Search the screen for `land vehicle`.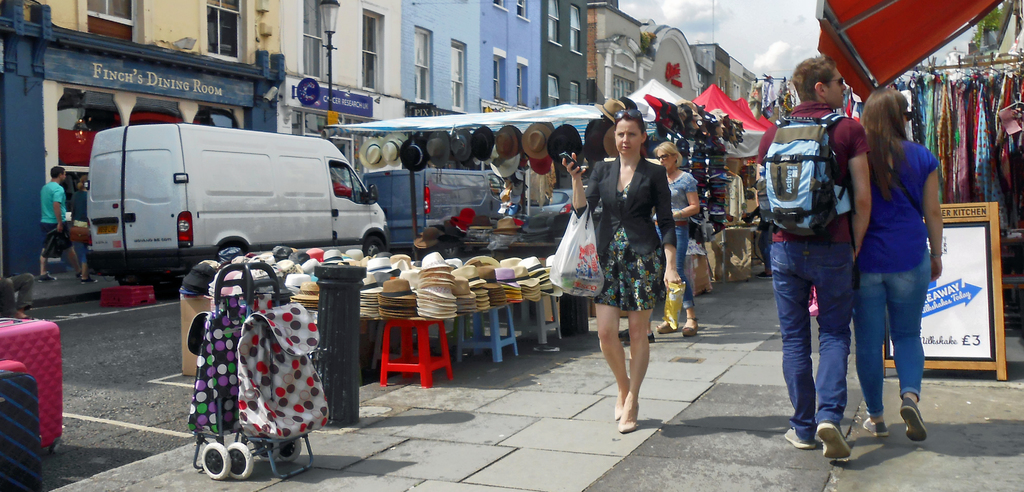
Found at 88/127/385/297.
